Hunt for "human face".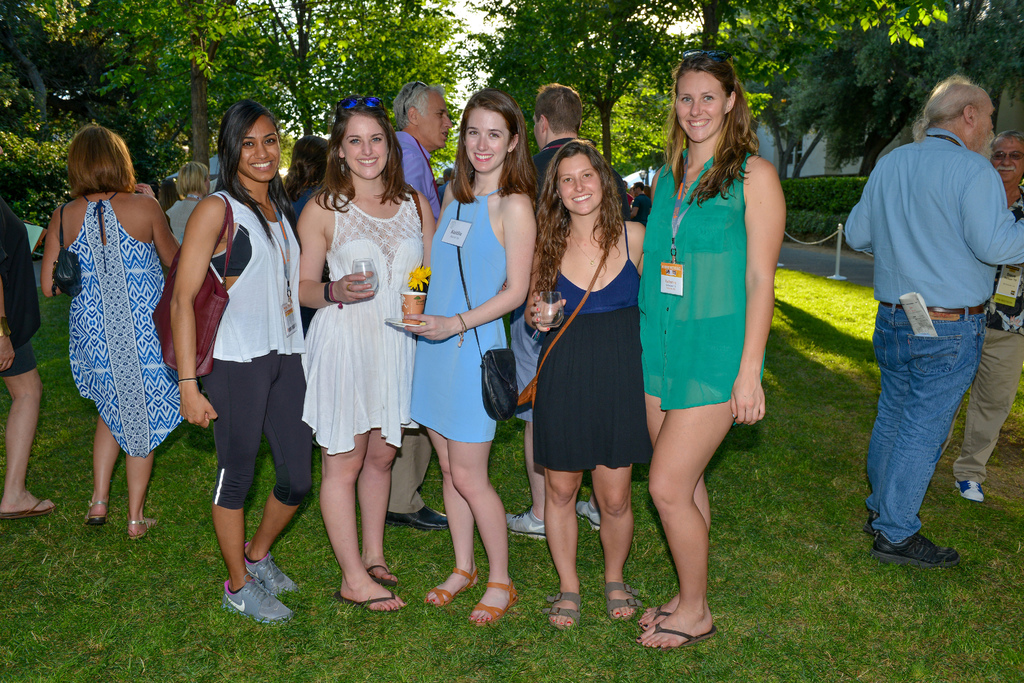
Hunted down at [left=970, top=90, right=993, bottom=161].
